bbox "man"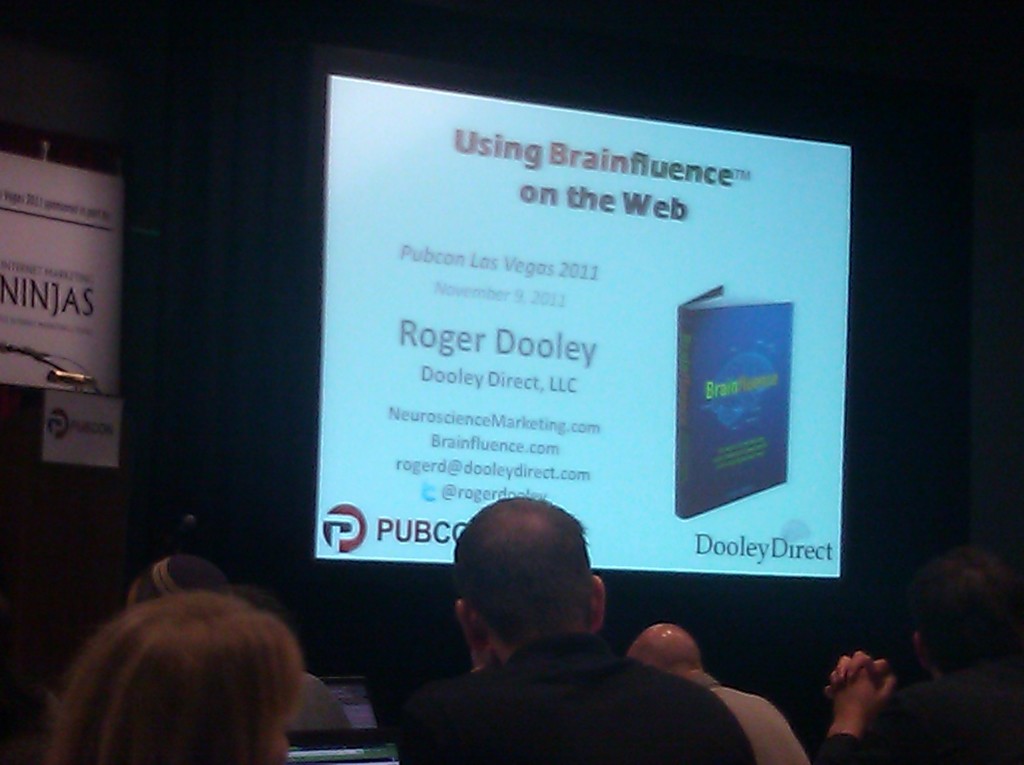
detection(401, 494, 756, 764)
